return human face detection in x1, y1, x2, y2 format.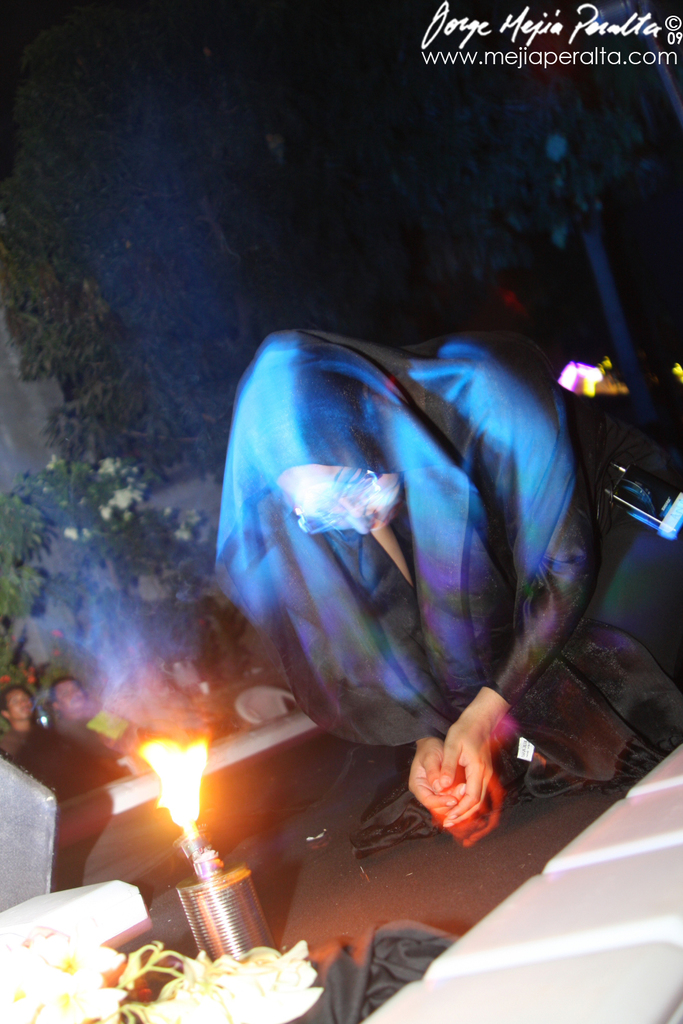
285, 475, 397, 521.
